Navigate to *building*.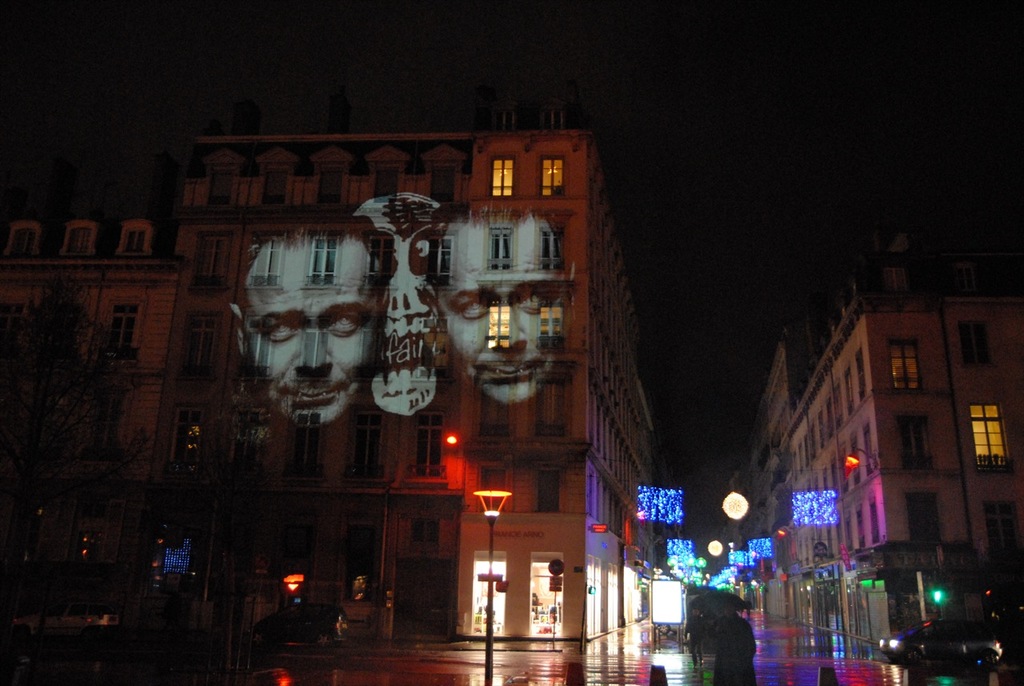
Navigation target: locate(797, 253, 1023, 648).
